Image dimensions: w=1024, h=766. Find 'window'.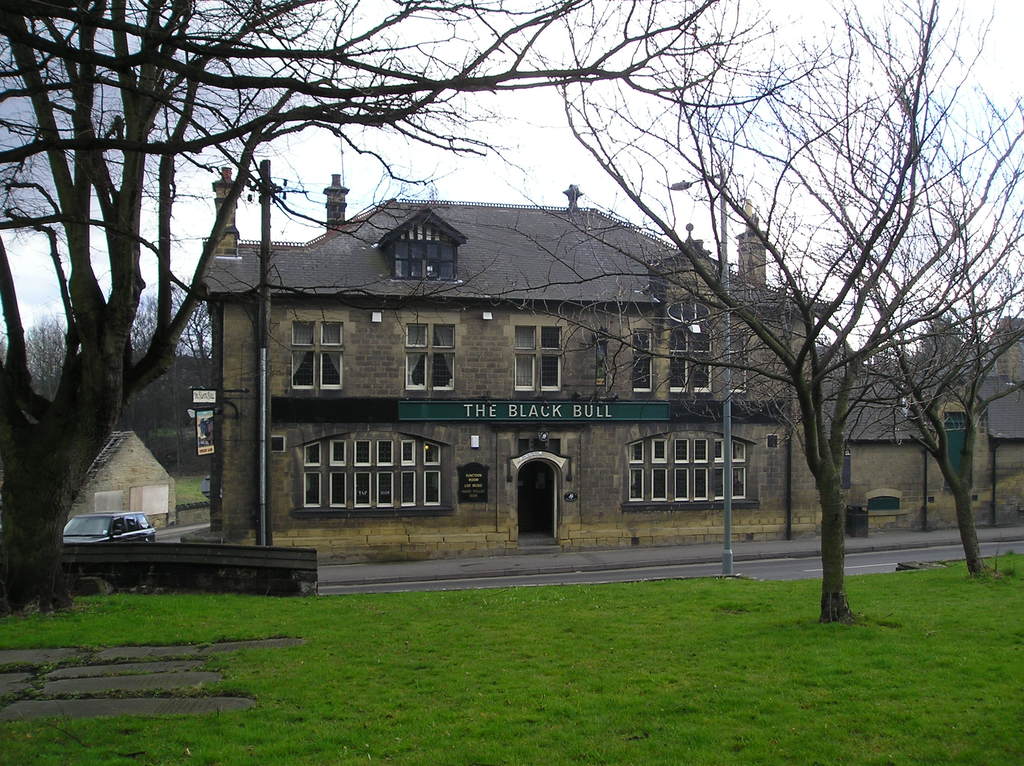
{"x1": 694, "y1": 438, "x2": 708, "y2": 465}.
